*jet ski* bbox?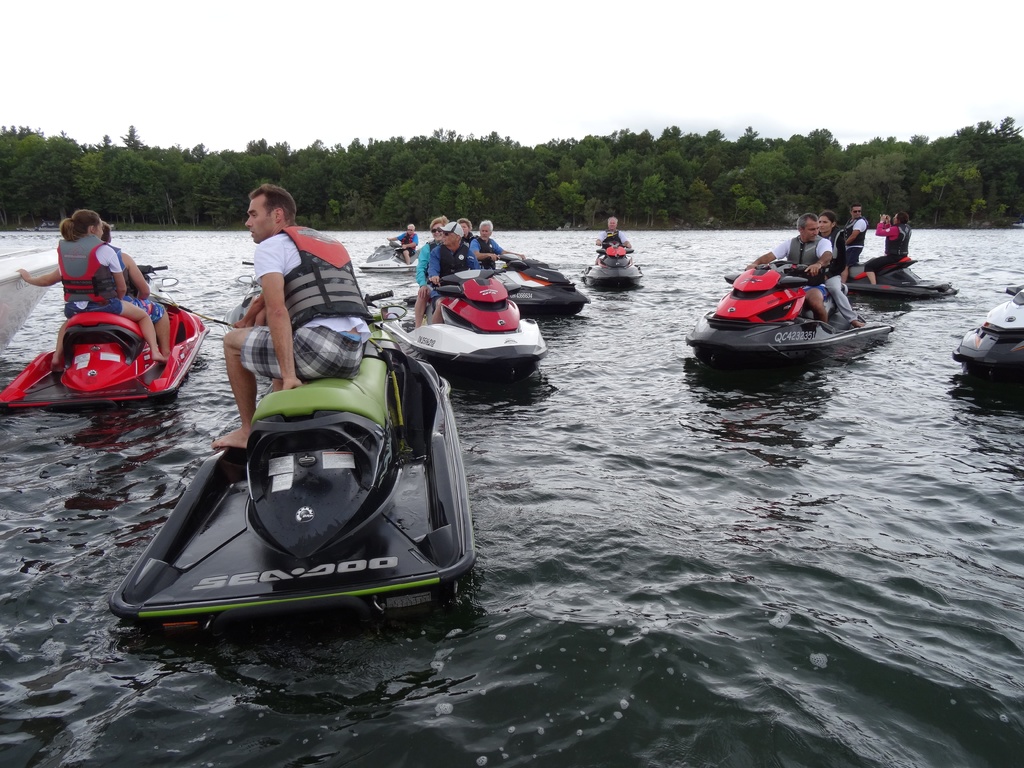
{"x1": 579, "y1": 253, "x2": 644, "y2": 292}
